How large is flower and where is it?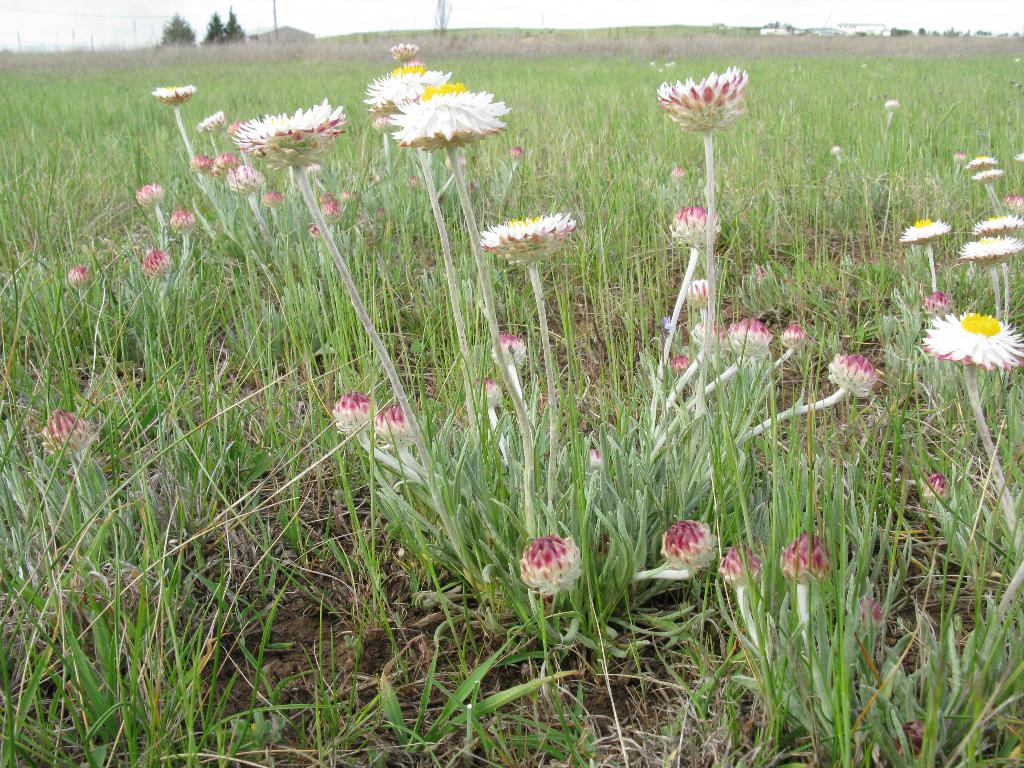
Bounding box: pyautogui.locateOnScreen(340, 390, 384, 442).
